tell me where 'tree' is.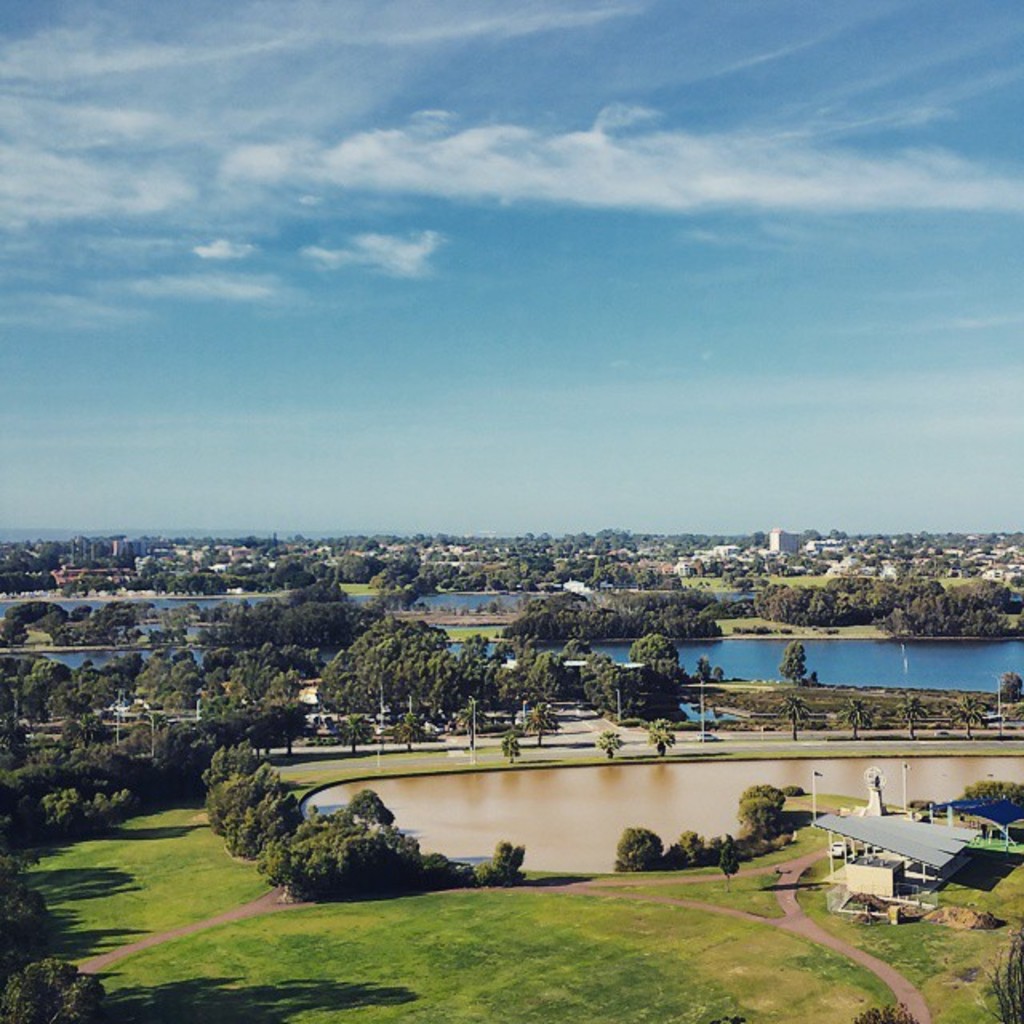
'tree' is at (986, 922, 1022, 1022).
